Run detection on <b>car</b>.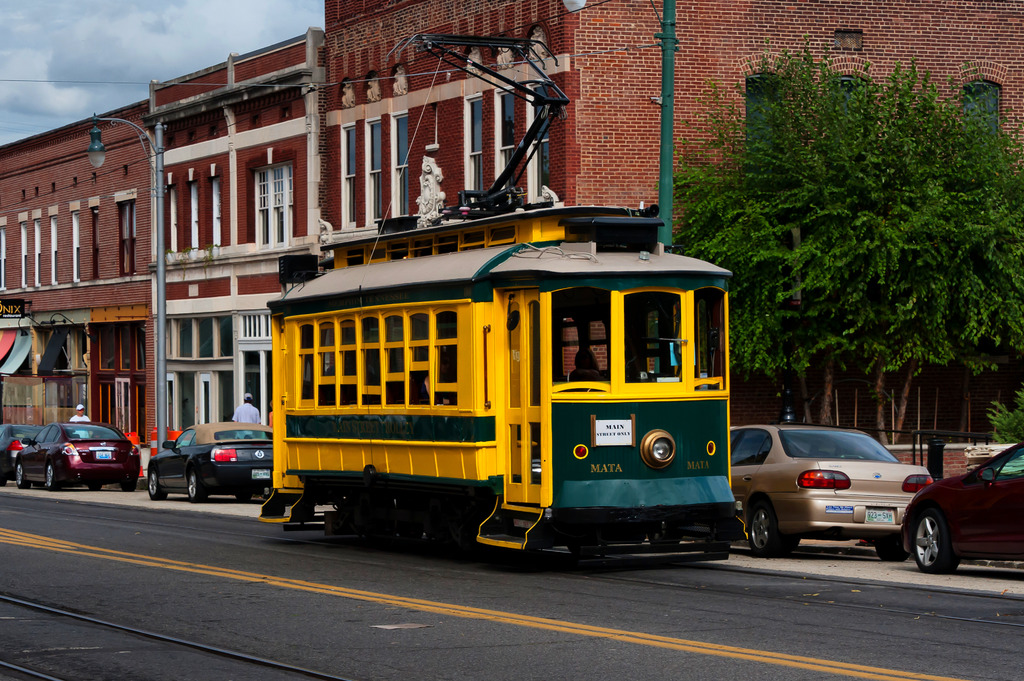
Result: 647,424,934,561.
